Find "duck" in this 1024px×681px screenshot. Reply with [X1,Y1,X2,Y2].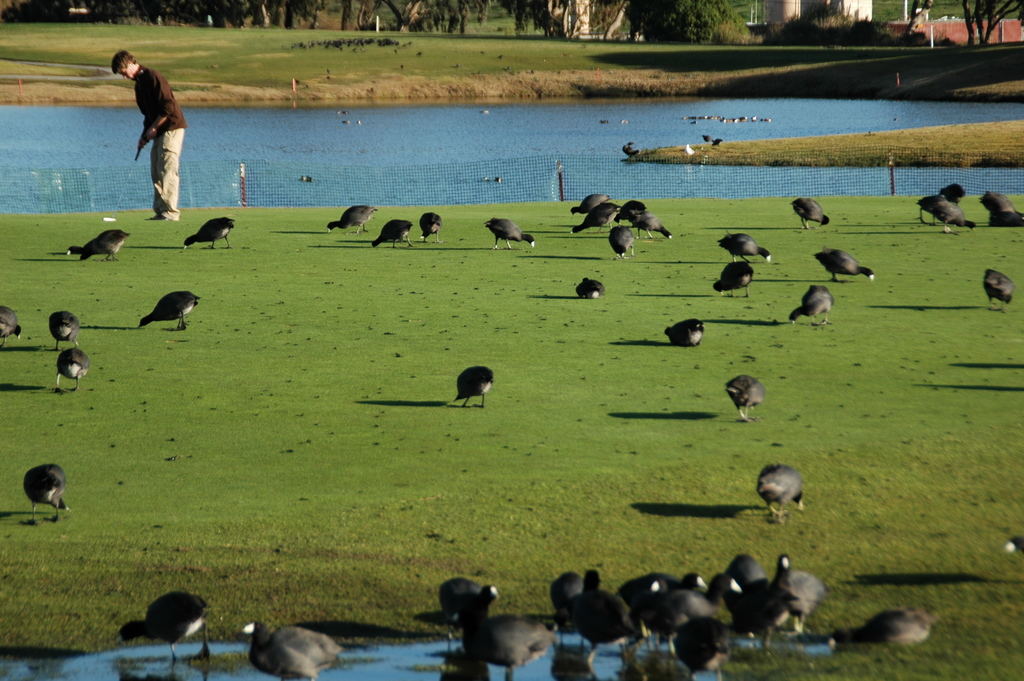
[720,228,781,267].
